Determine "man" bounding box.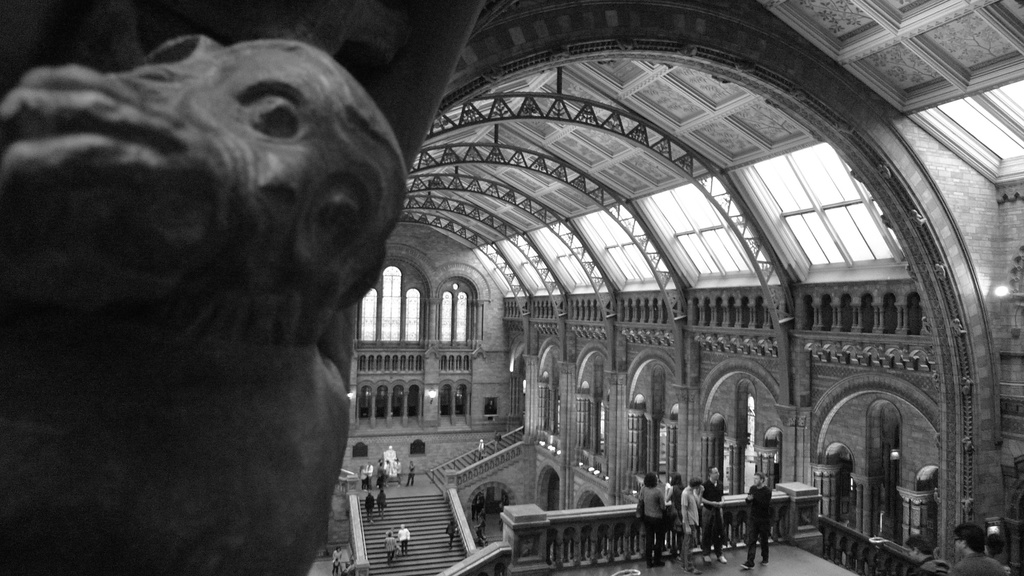
Determined: 741/472/772/567.
